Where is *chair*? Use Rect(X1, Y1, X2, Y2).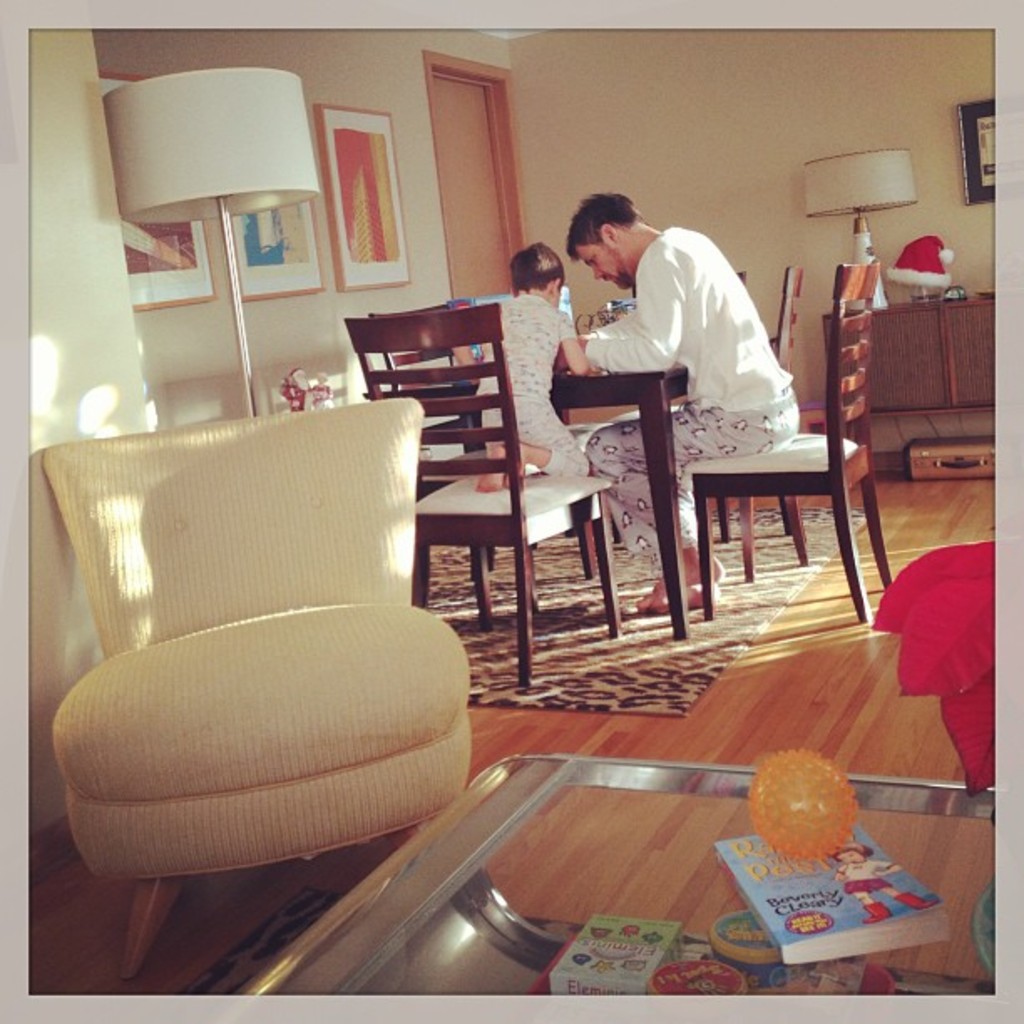
Rect(746, 256, 805, 390).
